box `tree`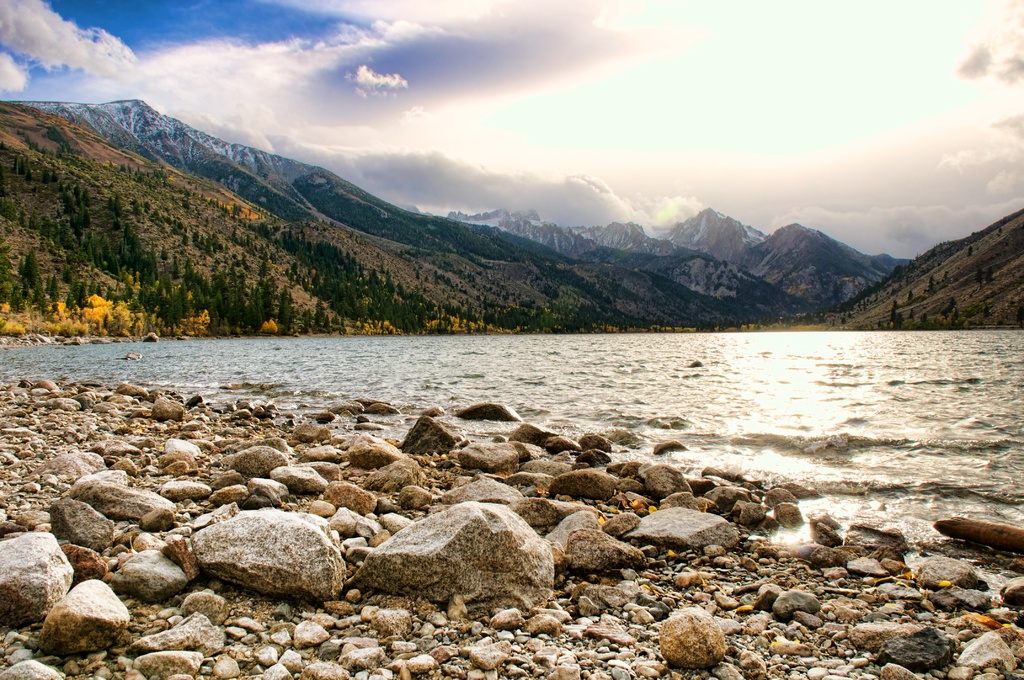
crop(0, 252, 63, 315)
